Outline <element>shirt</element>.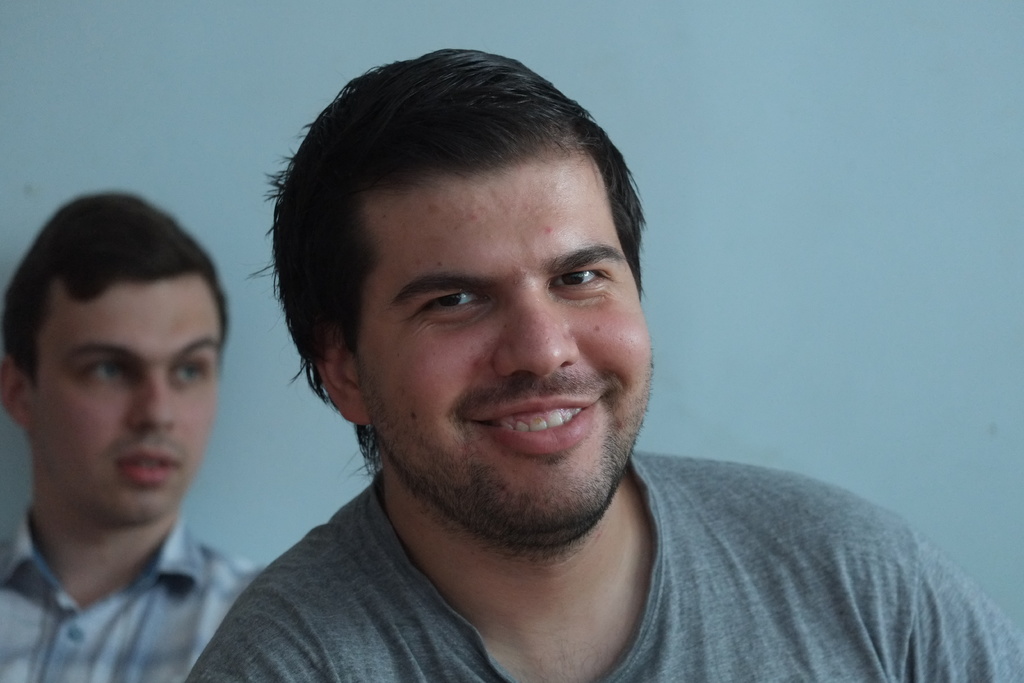
Outline: crop(0, 511, 257, 680).
